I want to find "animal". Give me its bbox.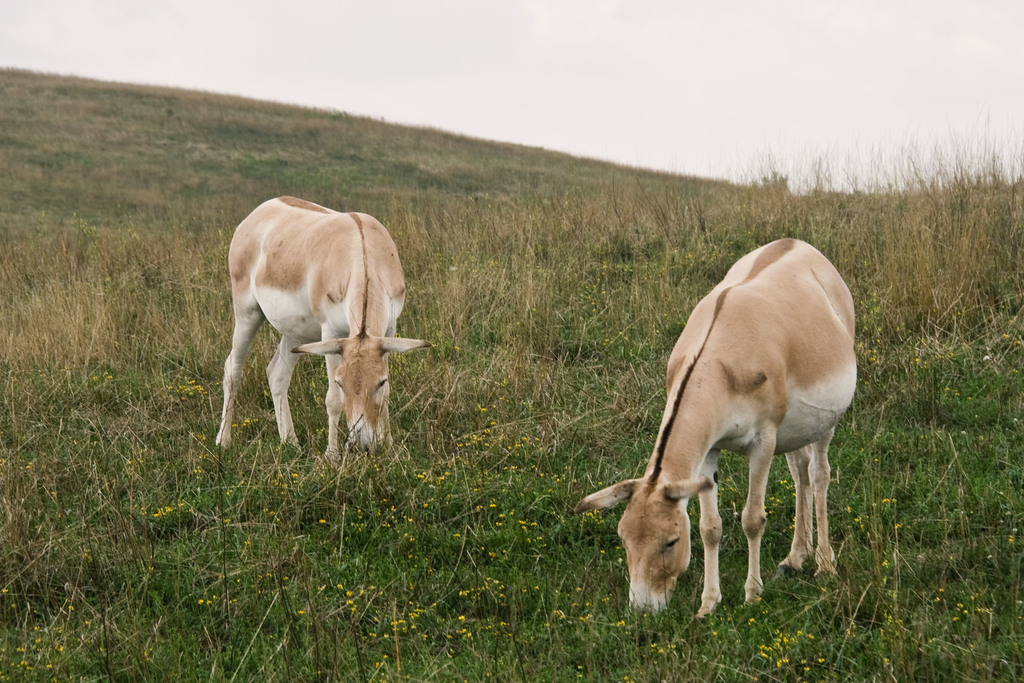
216, 193, 436, 467.
